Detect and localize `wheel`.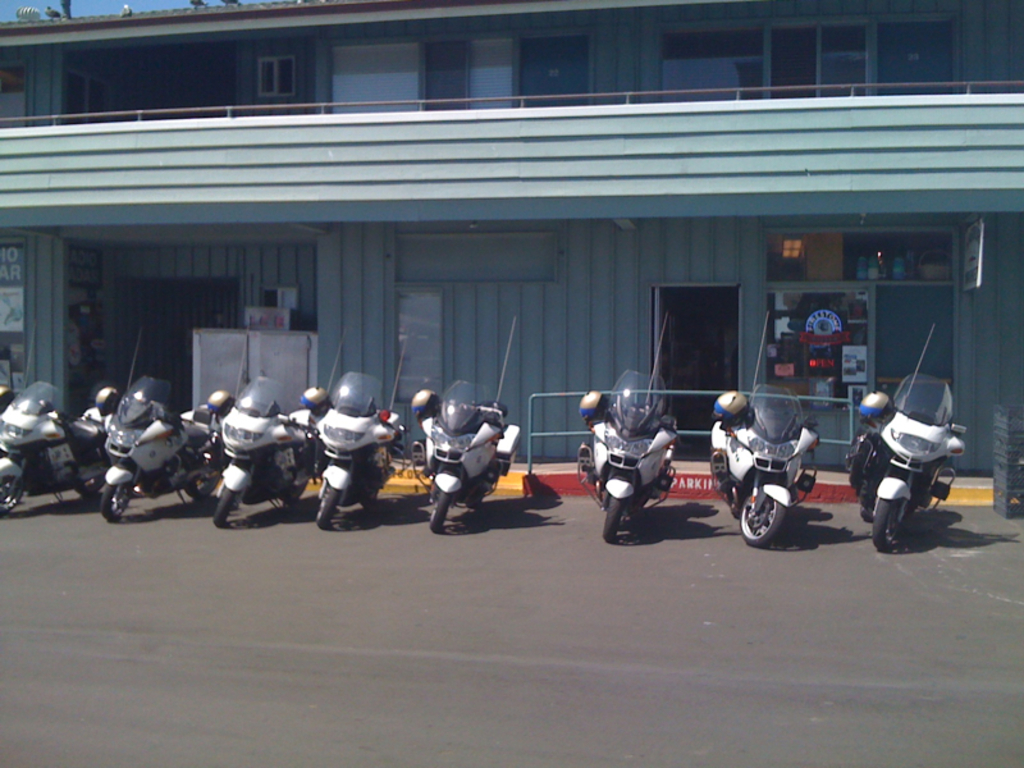
Localized at [x1=100, y1=483, x2=132, y2=524].
